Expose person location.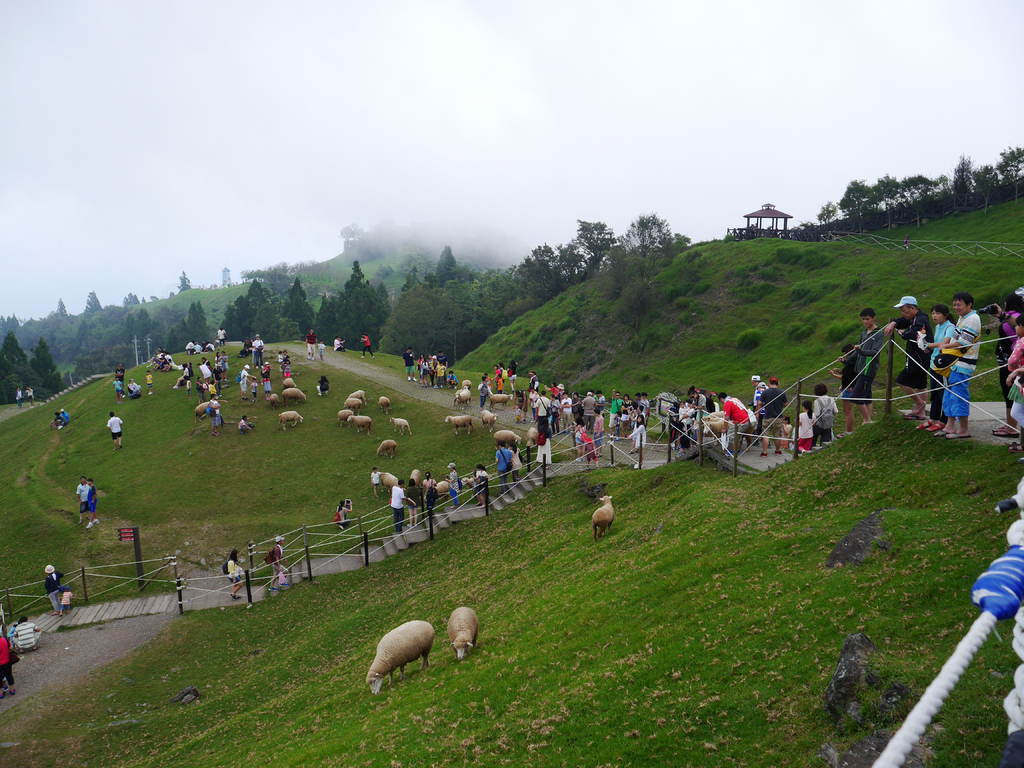
Exposed at [x1=833, y1=342, x2=853, y2=438].
